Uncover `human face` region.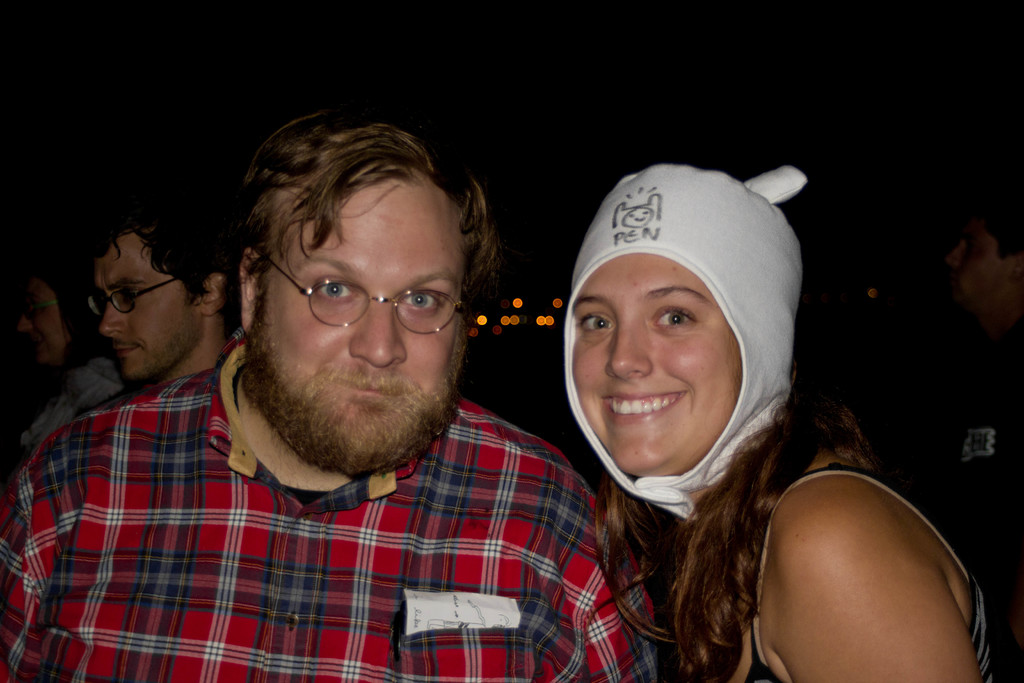
Uncovered: BBox(16, 265, 65, 369).
